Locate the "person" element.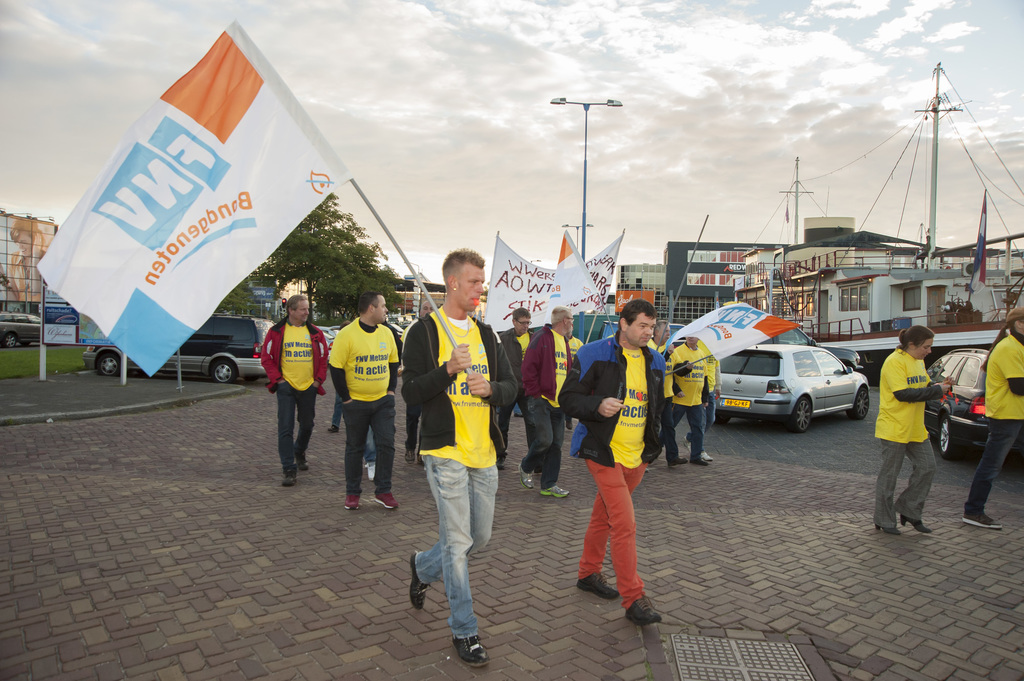
Element bbox: (963, 301, 1023, 532).
